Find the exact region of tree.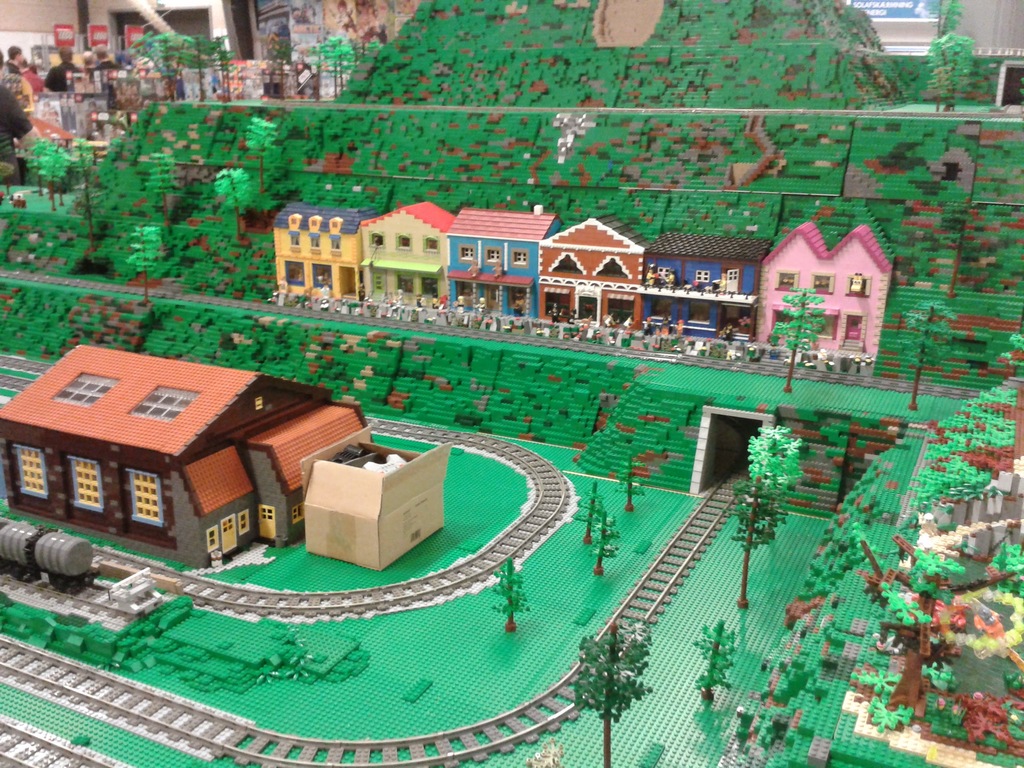
Exact region: <box>769,282,827,393</box>.
